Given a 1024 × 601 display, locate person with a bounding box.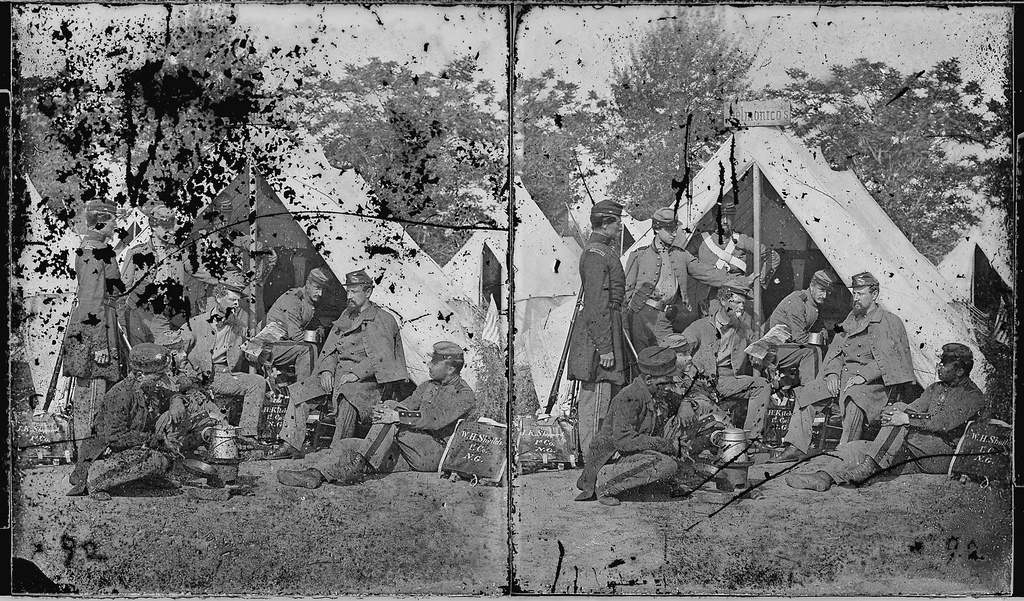
Located: <bbox>255, 267, 327, 380</bbox>.
